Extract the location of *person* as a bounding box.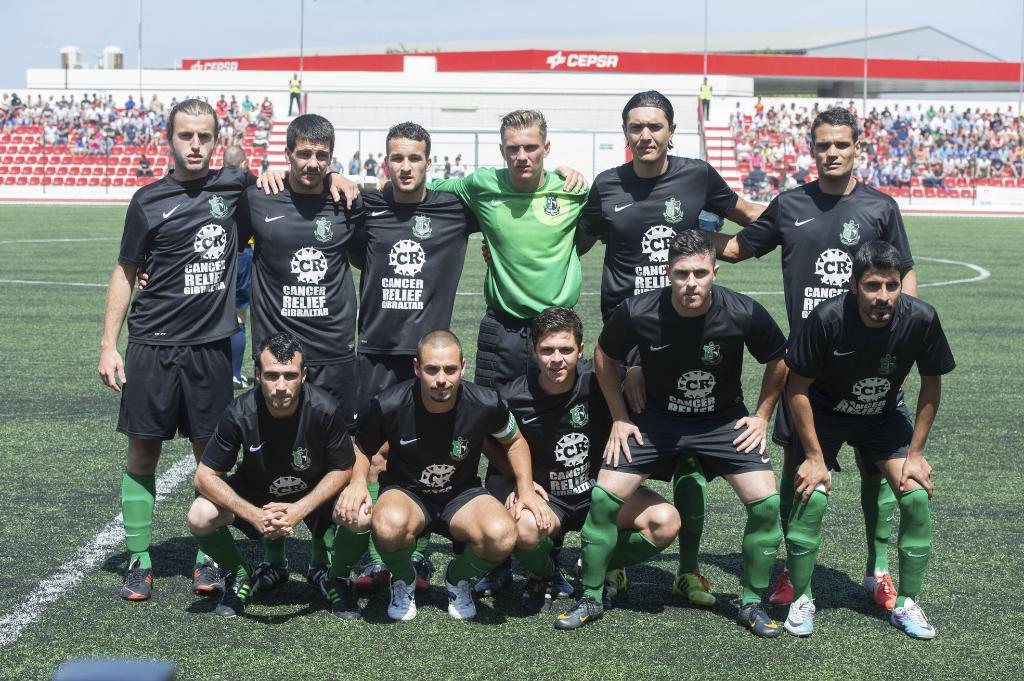
<box>333,330,554,621</box>.
